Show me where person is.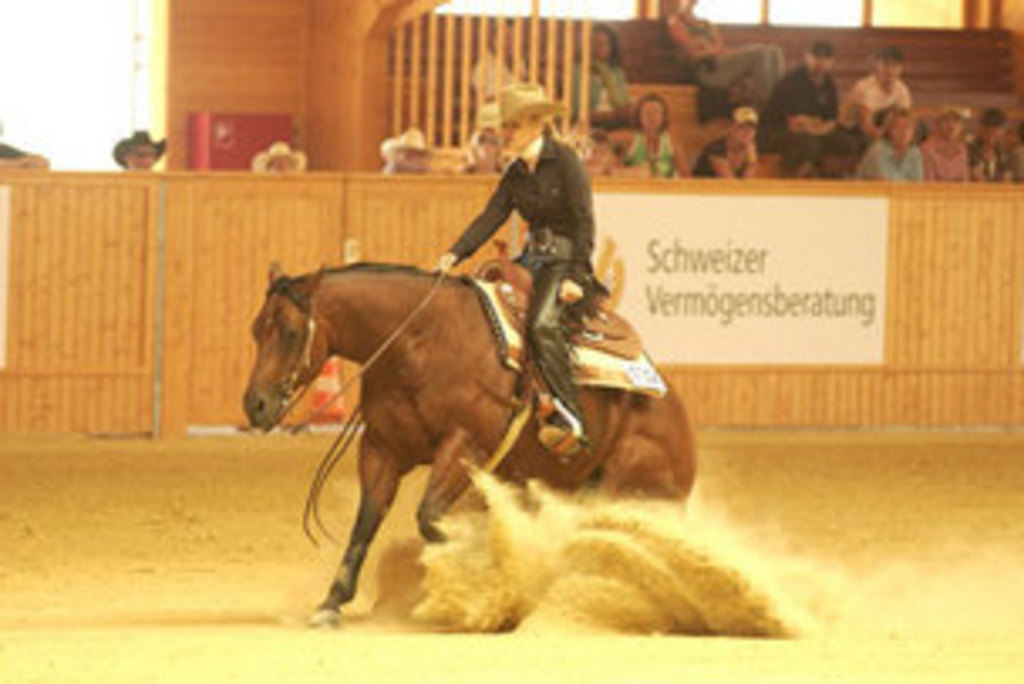
person is at (left=573, top=30, right=637, bottom=125).
